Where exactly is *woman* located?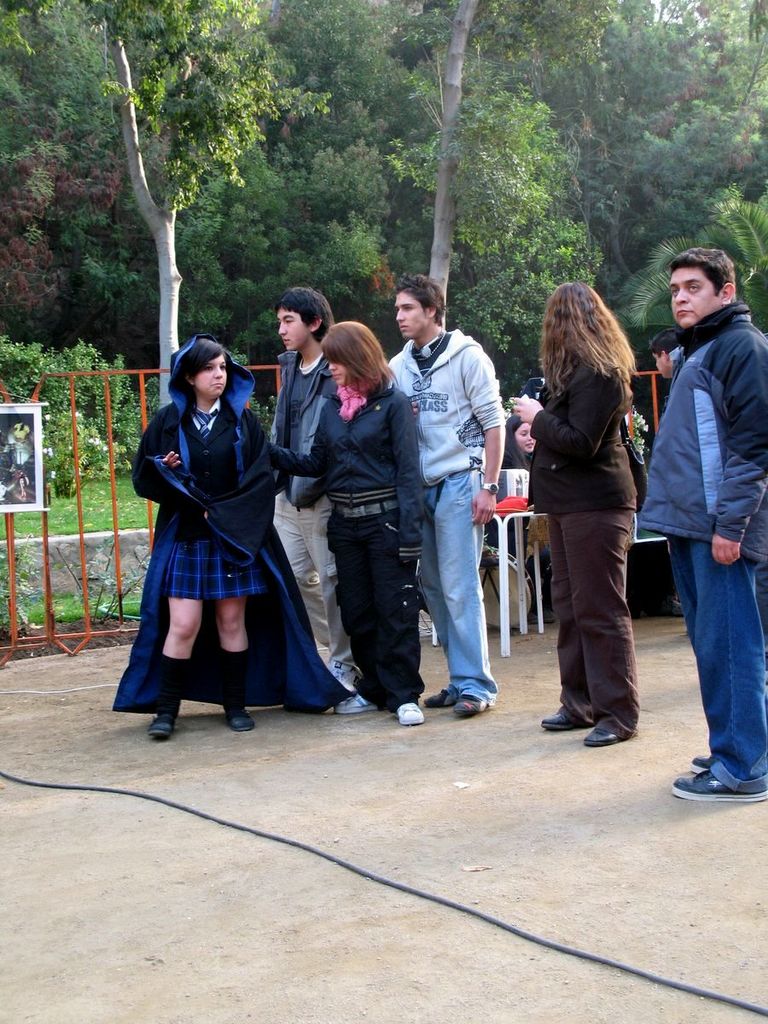
Its bounding box is 508, 282, 637, 745.
